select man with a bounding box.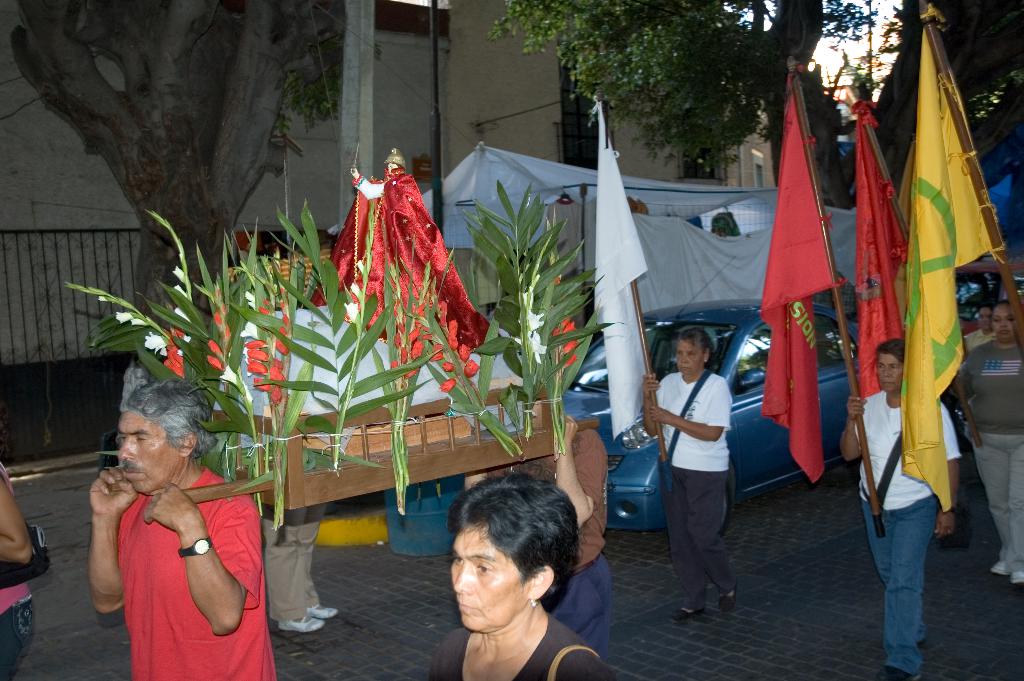
85 383 270 680.
